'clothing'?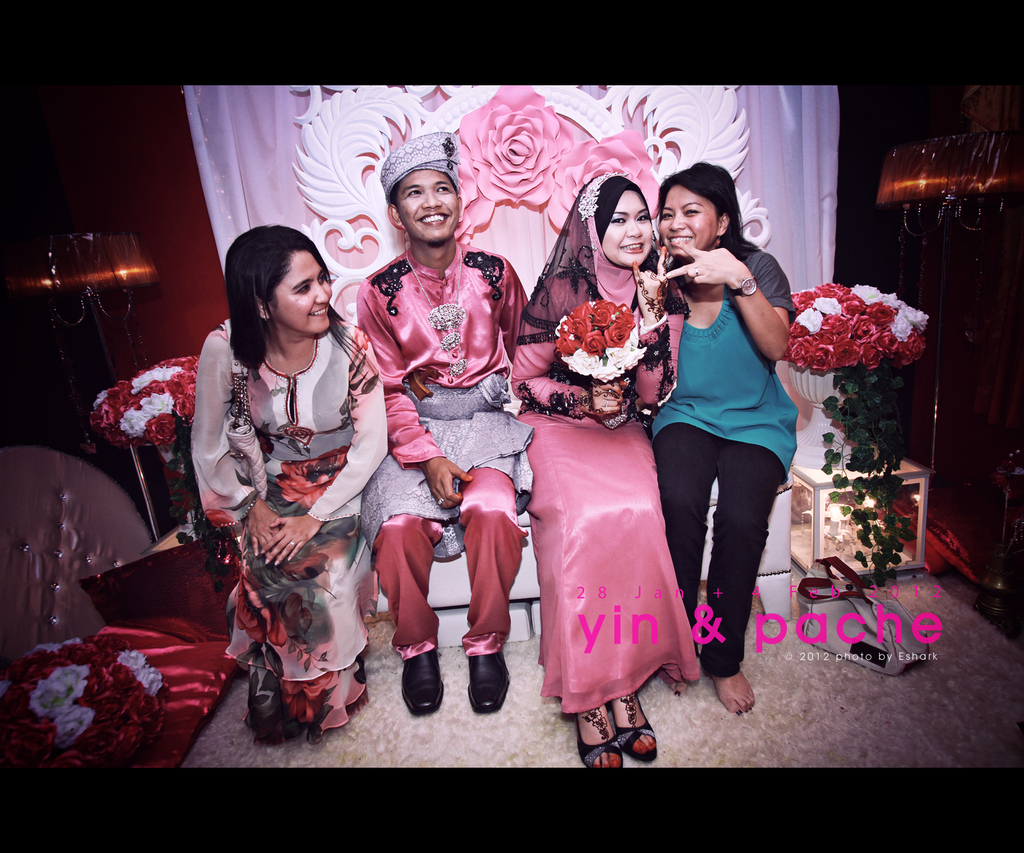
bbox=(652, 250, 798, 686)
